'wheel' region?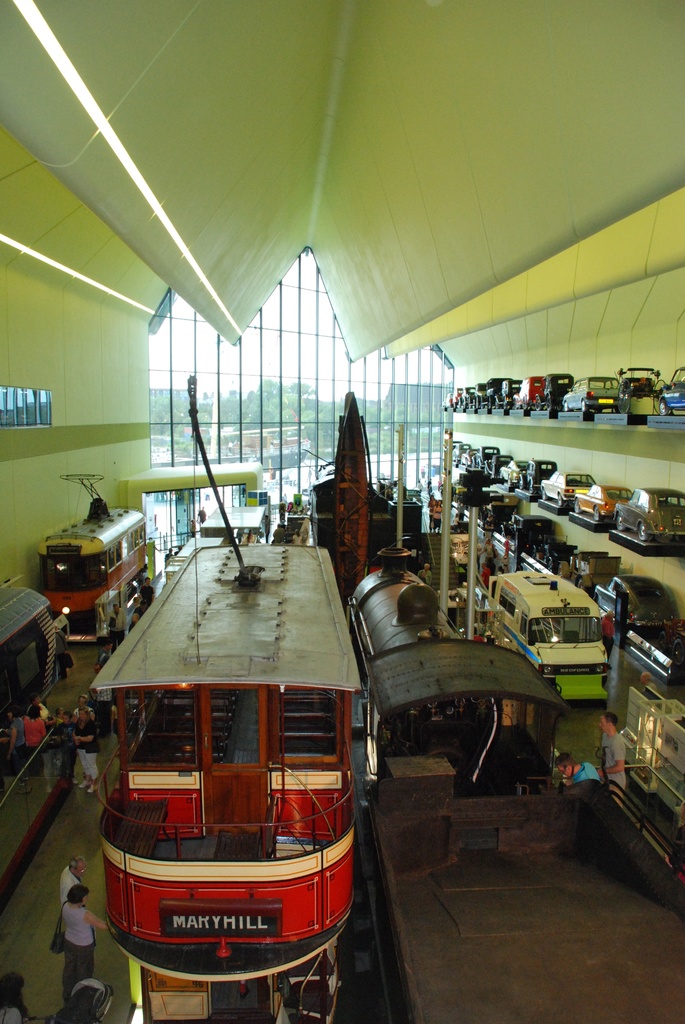
617:512:629:538
